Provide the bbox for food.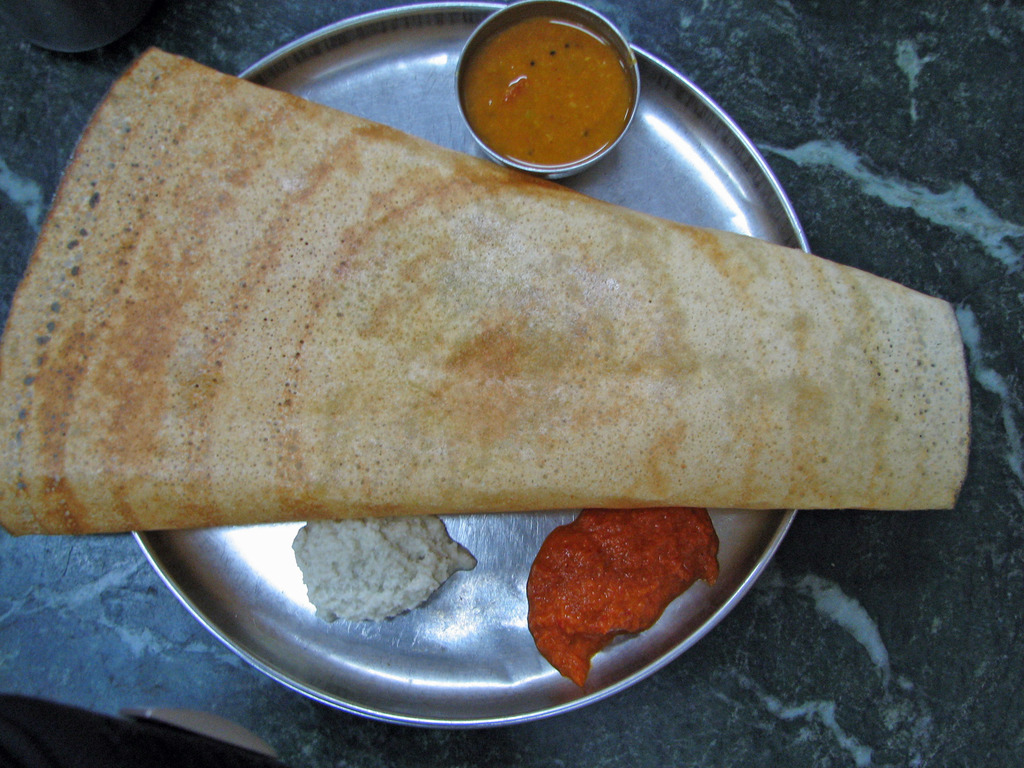
x1=525 y1=511 x2=722 y2=686.
